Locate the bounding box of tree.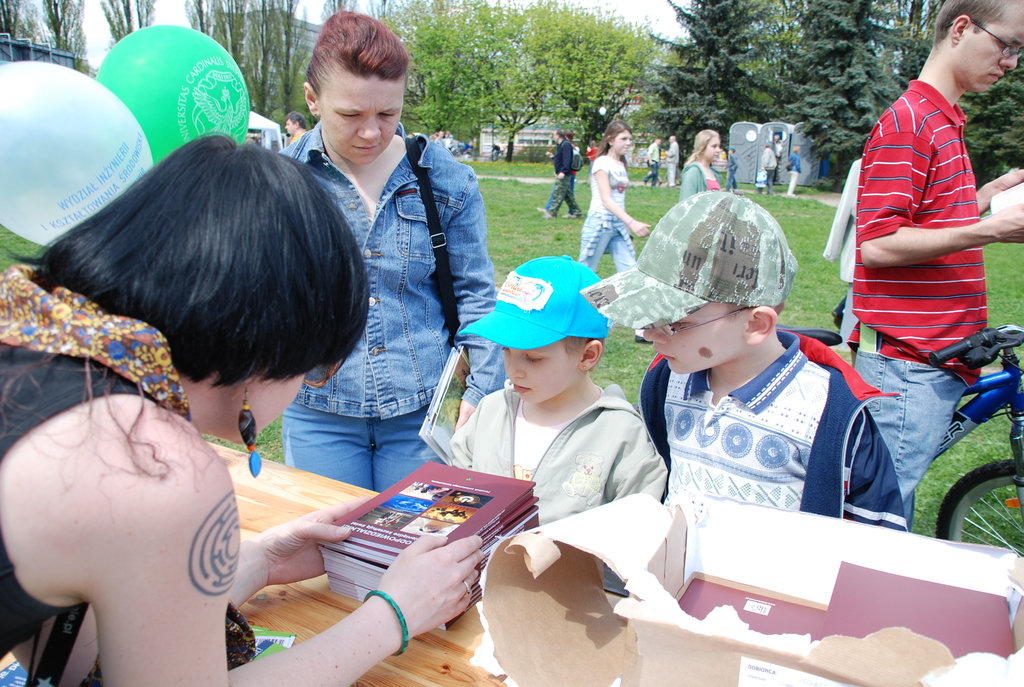
Bounding box: 38,0,92,52.
